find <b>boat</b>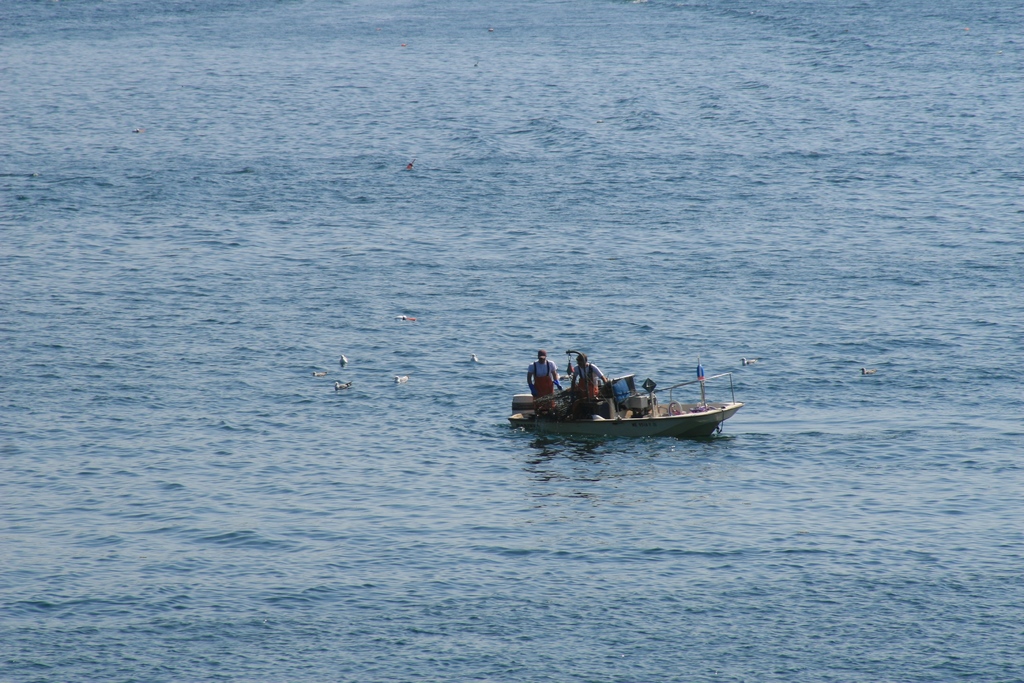
{"left": 509, "top": 346, "right": 749, "bottom": 446}
